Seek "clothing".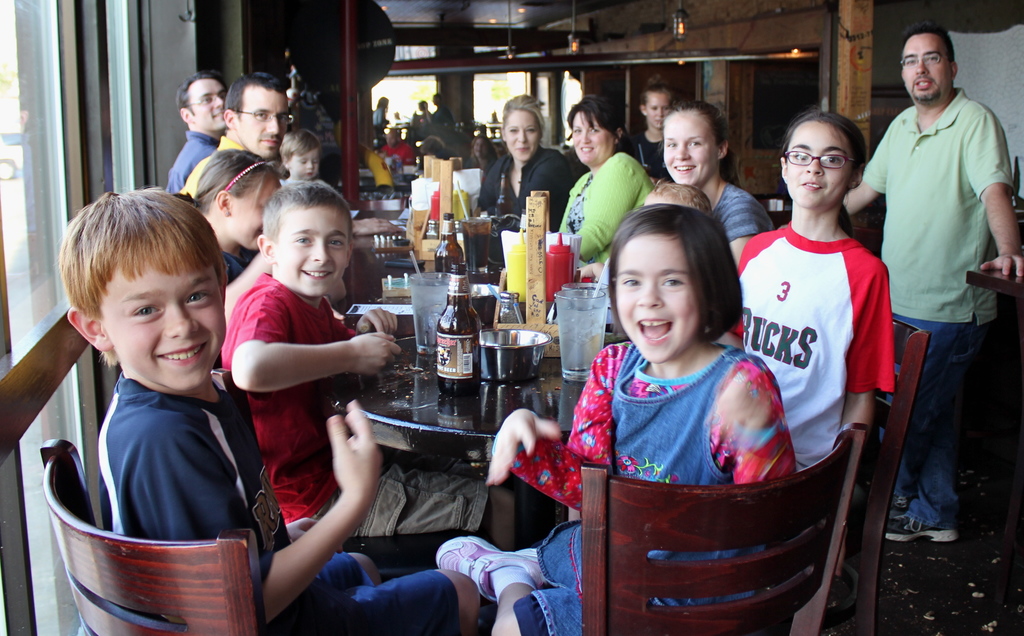
x1=626, y1=128, x2=668, y2=178.
